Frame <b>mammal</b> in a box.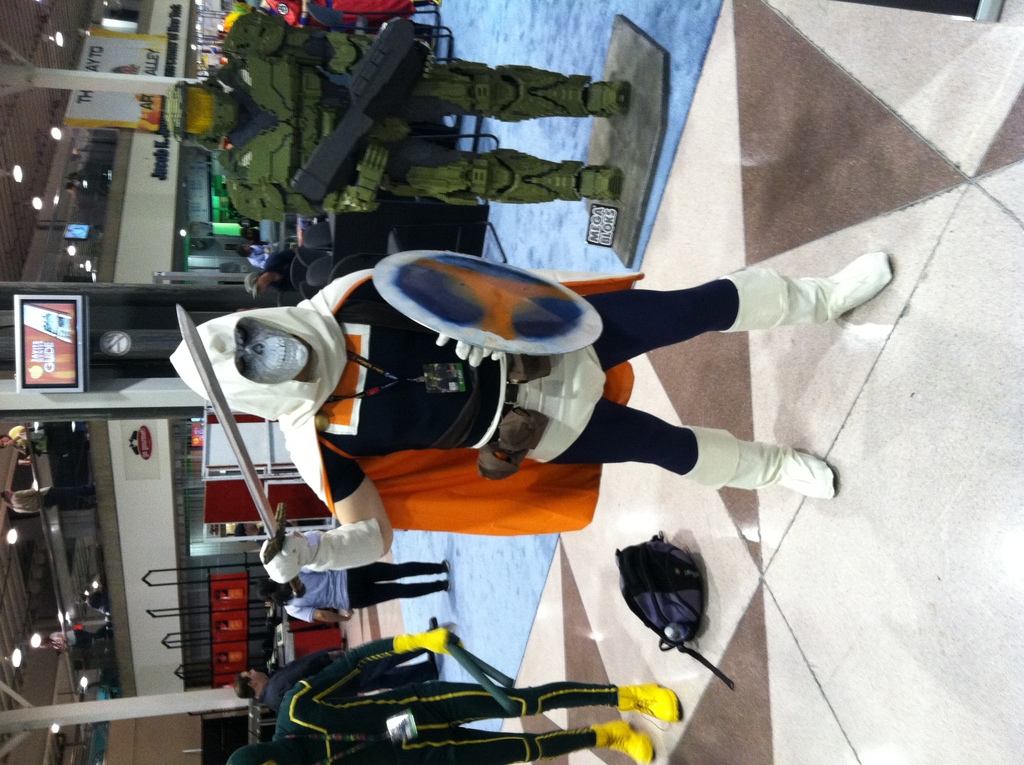
box=[240, 247, 340, 296].
